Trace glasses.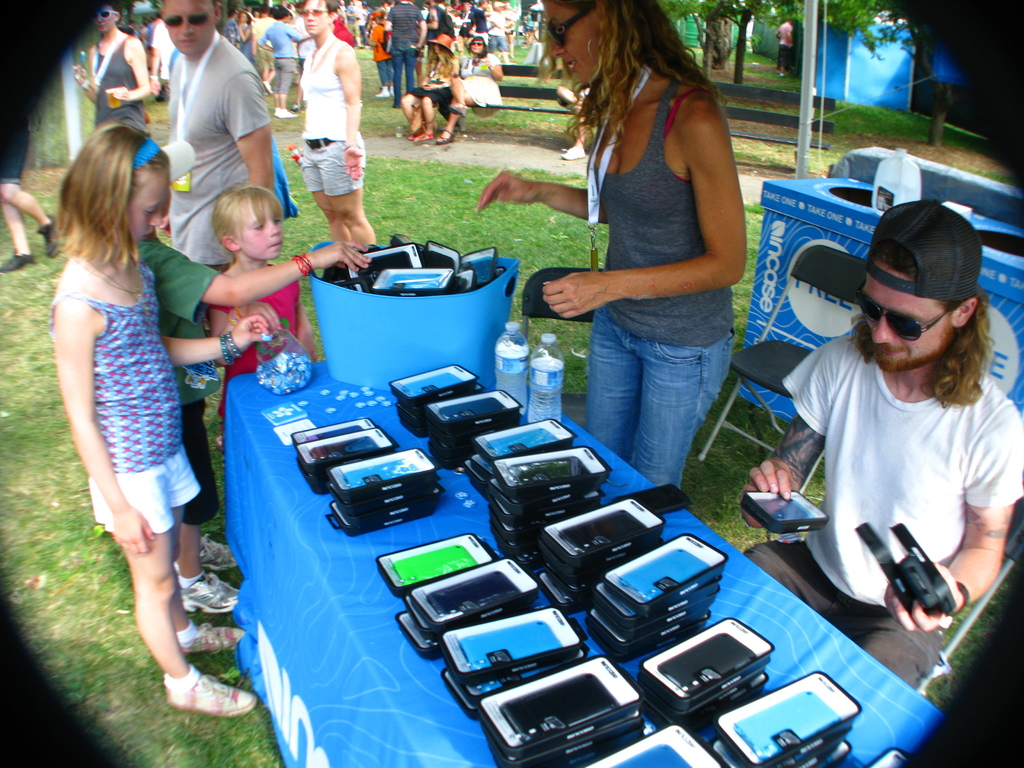
Traced to Rect(159, 8, 221, 36).
